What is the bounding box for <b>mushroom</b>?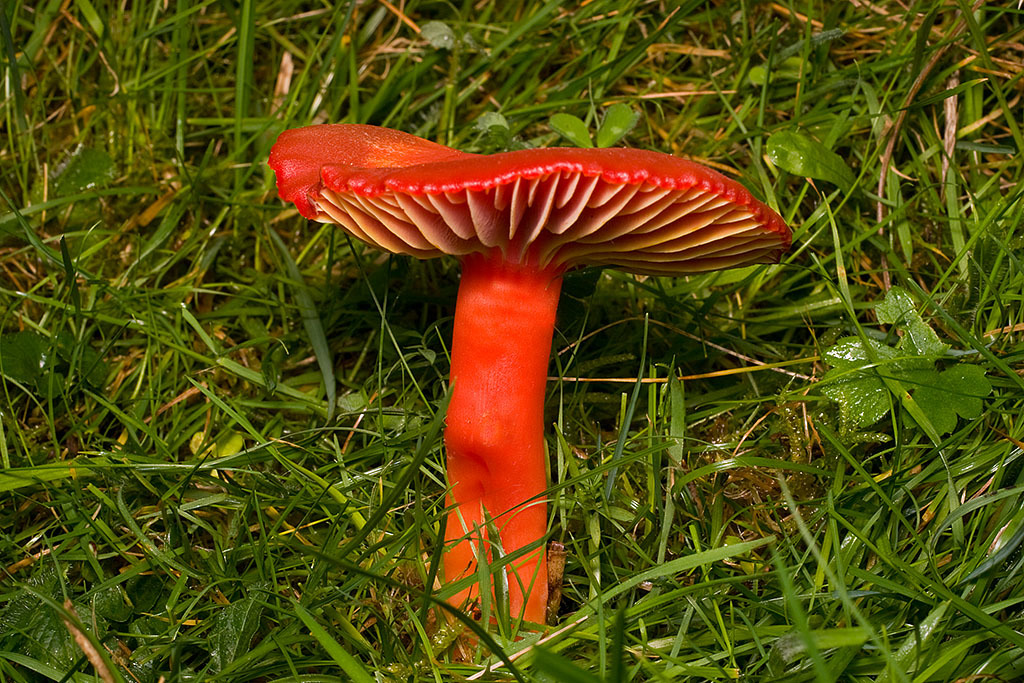
[left=257, top=135, right=801, bottom=625].
